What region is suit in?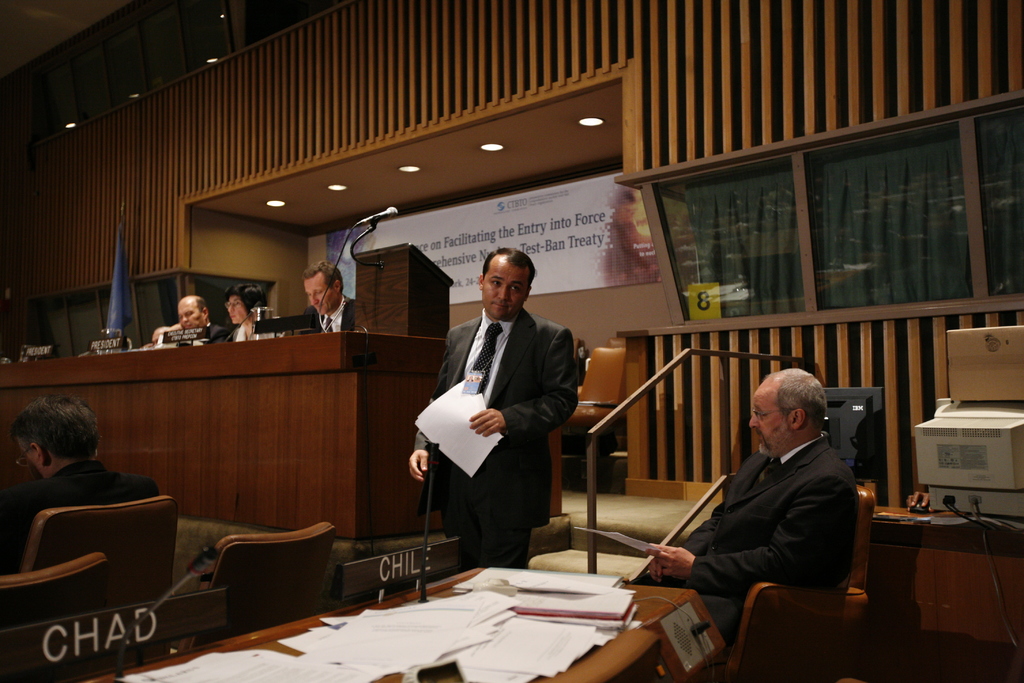
(x1=200, y1=322, x2=230, y2=345).
